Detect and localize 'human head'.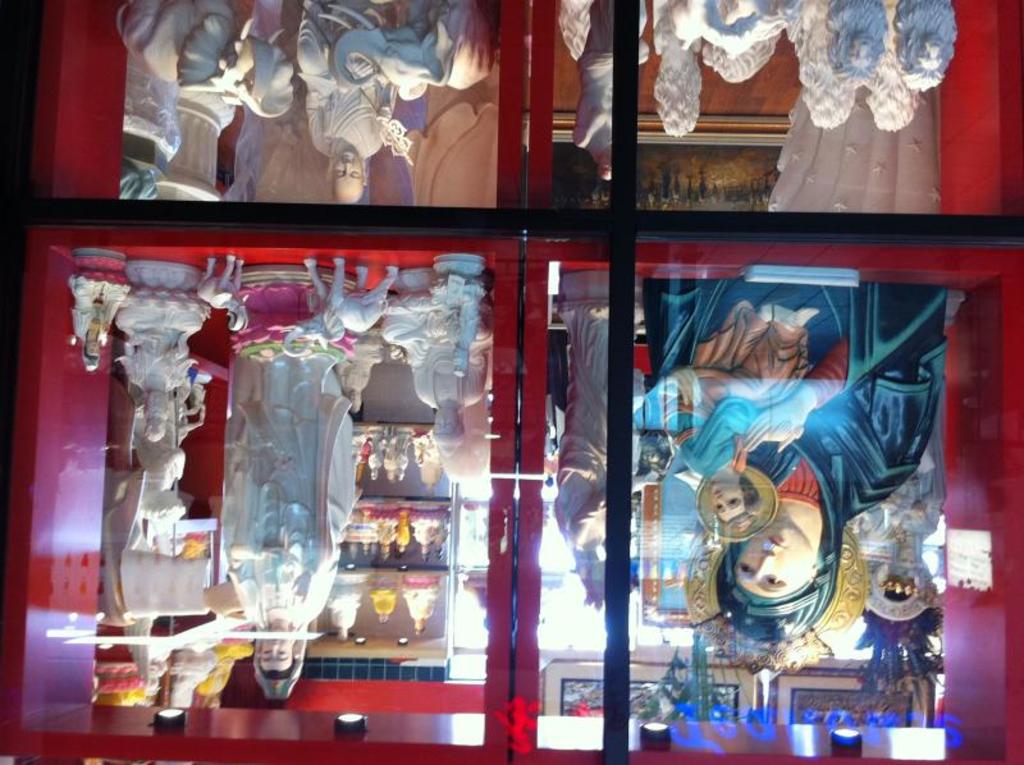
Localized at left=430, top=402, right=462, bottom=441.
